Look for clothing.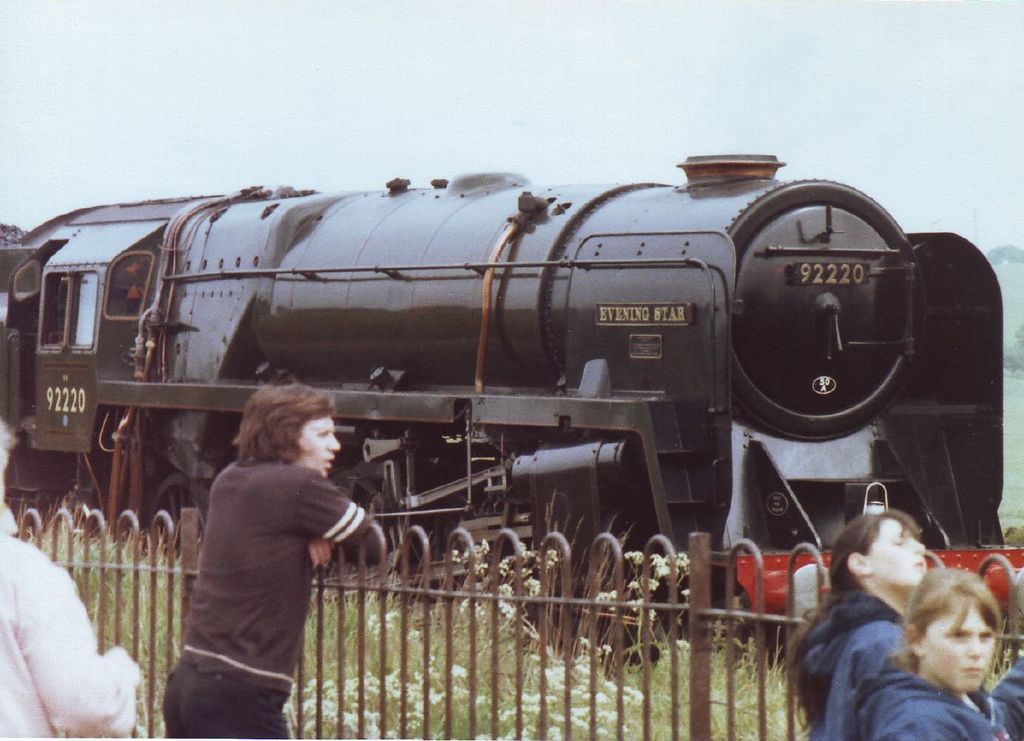
Found: pyautogui.locateOnScreen(997, 661, 1023, 740).
